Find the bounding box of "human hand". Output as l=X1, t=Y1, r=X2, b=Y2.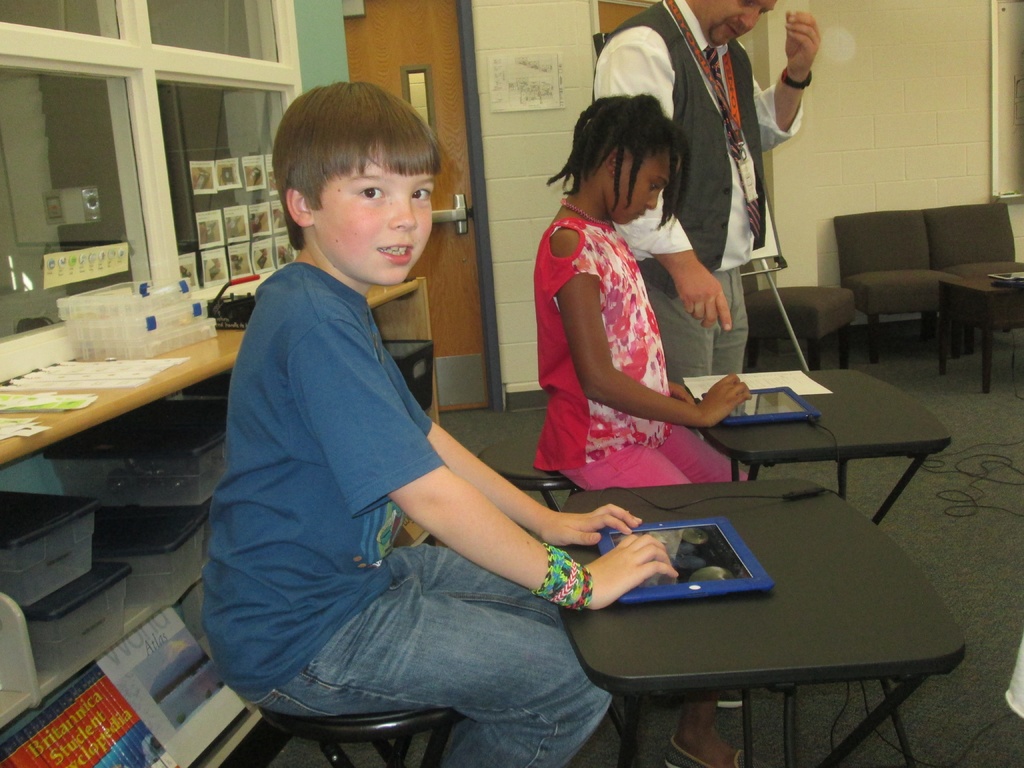
l=671, t=262, r=732, b=333.
